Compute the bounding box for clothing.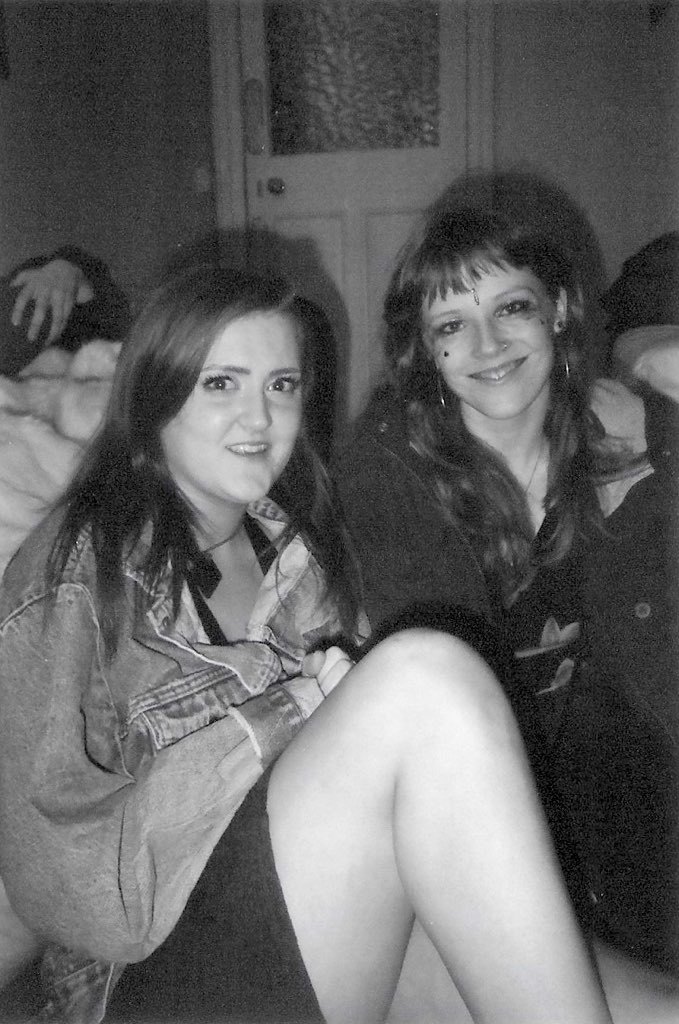
[x1=331, y1=380, x2=678, y2=980].
